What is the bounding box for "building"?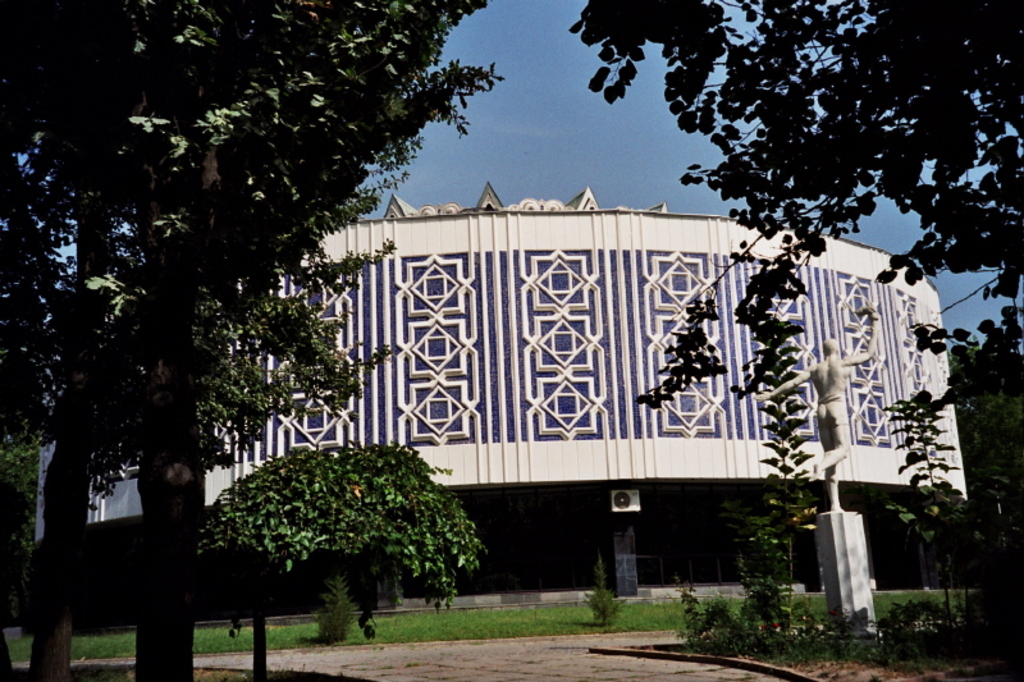
<box>37,191,970,599</box>.
